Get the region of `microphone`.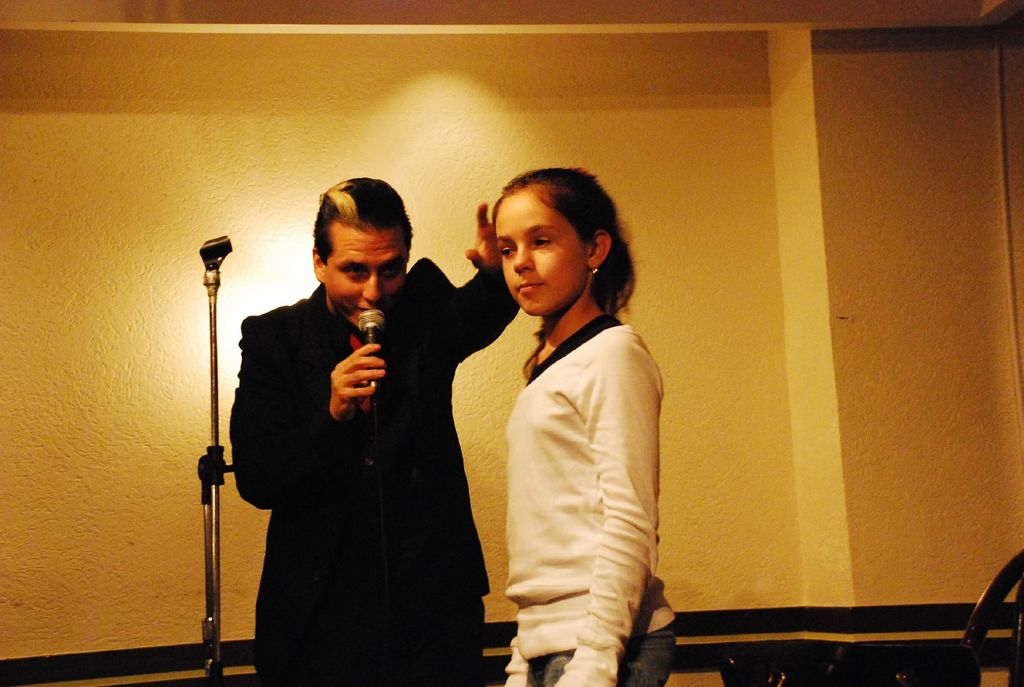
bbox(356, 307, 385, 391).
